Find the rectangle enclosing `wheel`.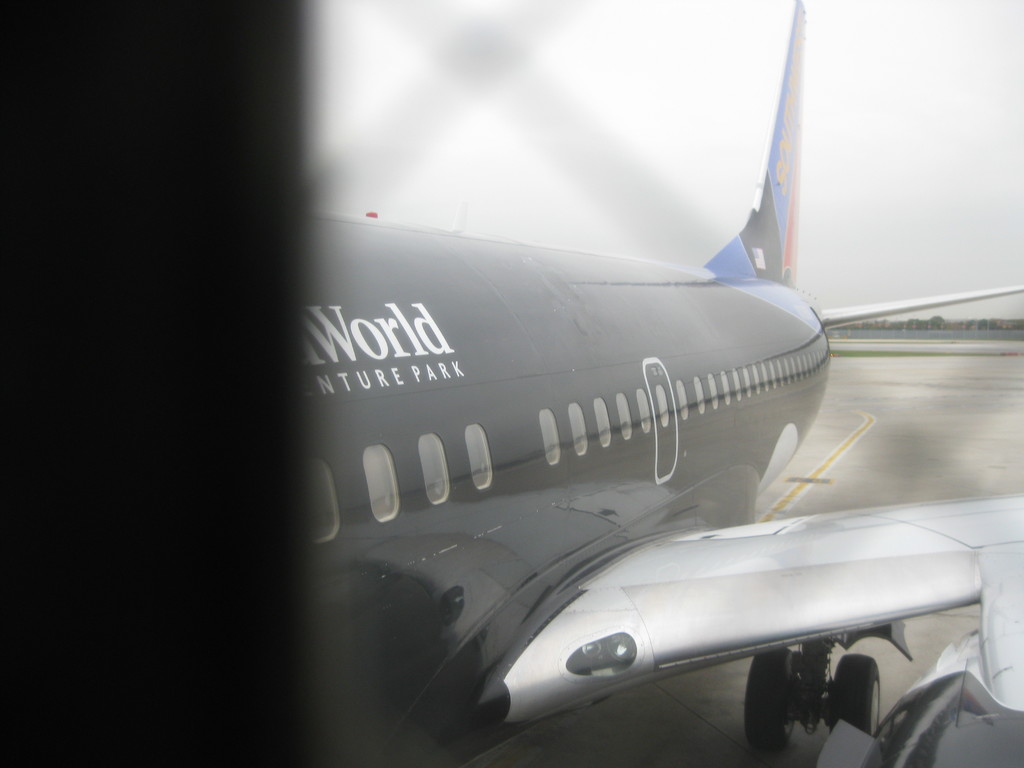
744,650,800,749.
